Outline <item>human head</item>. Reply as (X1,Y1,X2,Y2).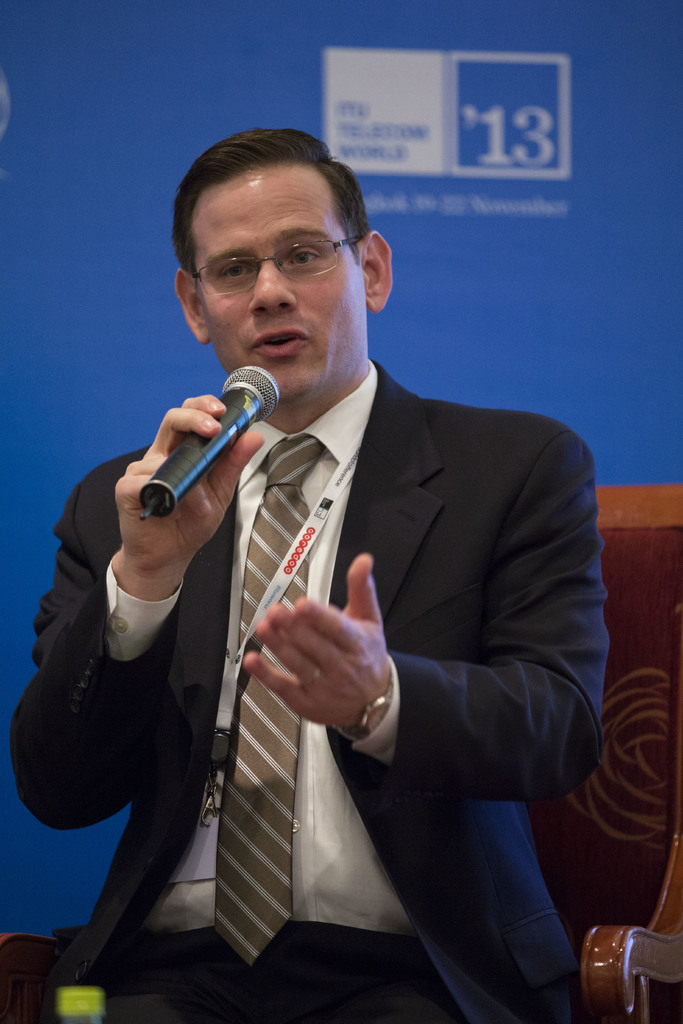
(156,113,414,373).
